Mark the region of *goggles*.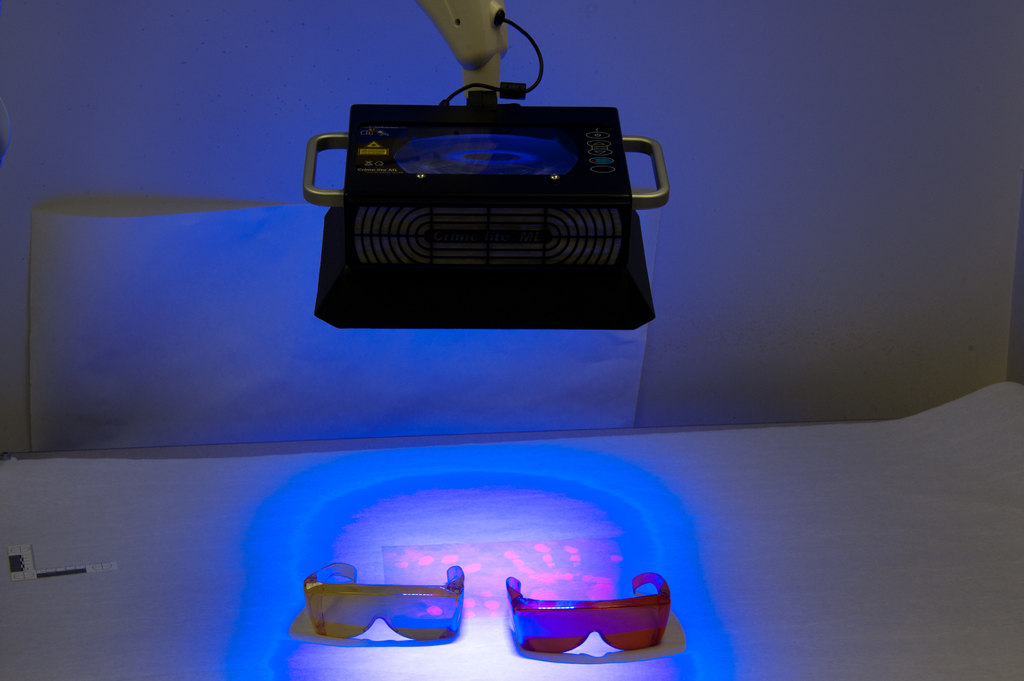
Region: bbox=[509, 579, 668, 653].
